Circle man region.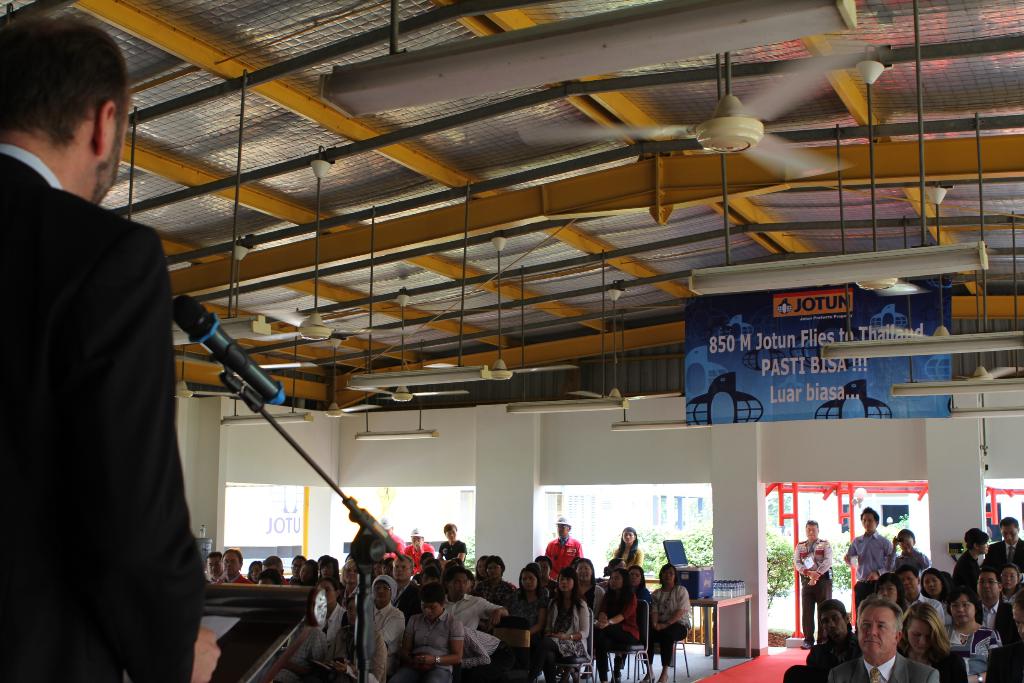
Region: bbox(383, 548, 422, 620).
